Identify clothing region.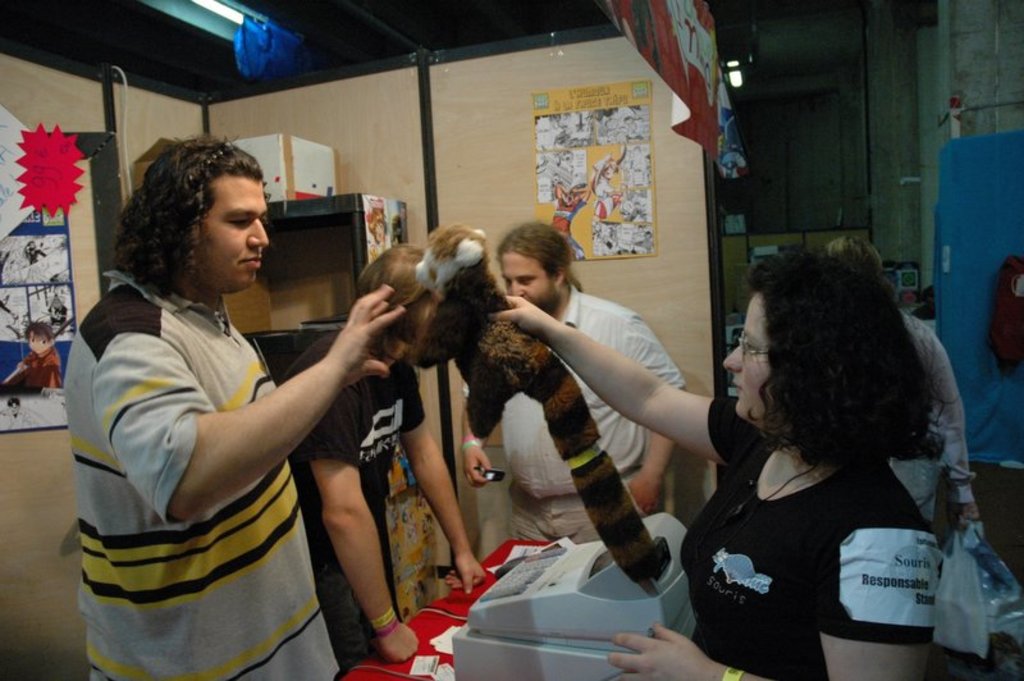
Region: bbox=[490, 283, 682, 556].
